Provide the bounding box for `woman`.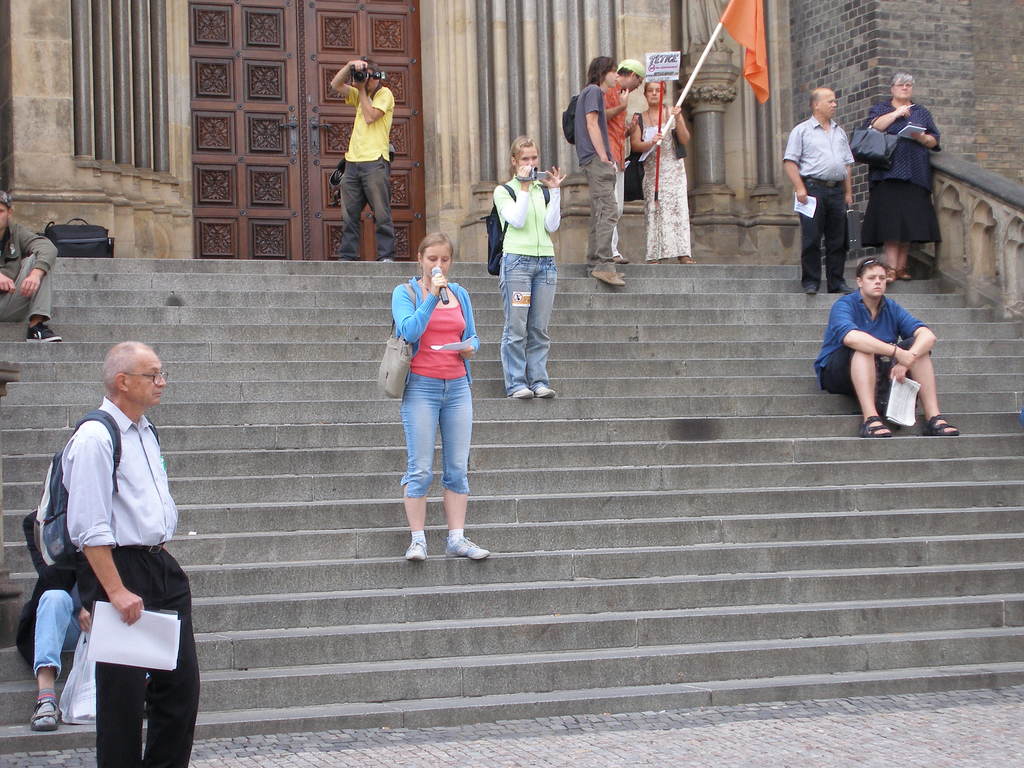
x1=364, y1=224, x2=479, y2=564.
